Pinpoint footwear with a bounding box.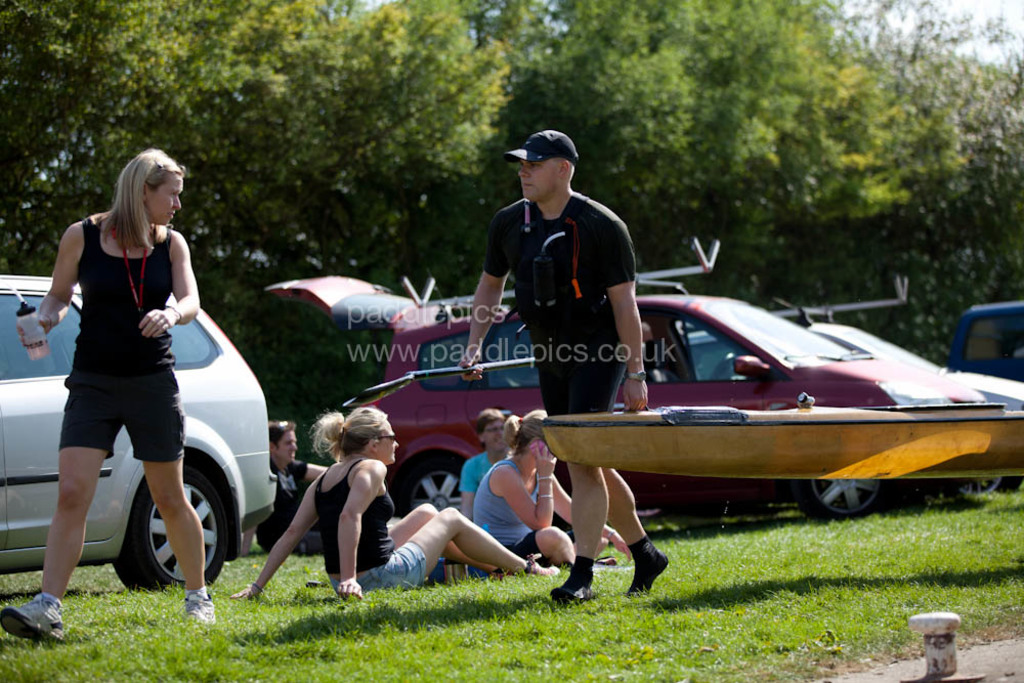
[3, 590, 59, 652].
